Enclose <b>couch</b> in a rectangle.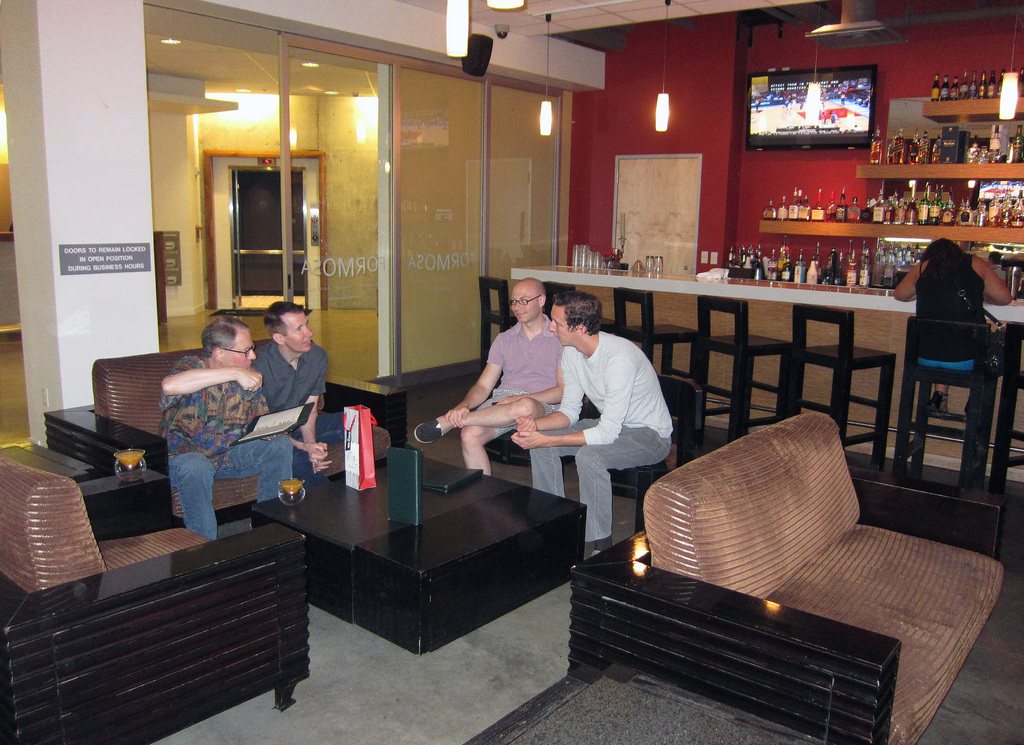
bbox=(0, 455, 308, 744).
